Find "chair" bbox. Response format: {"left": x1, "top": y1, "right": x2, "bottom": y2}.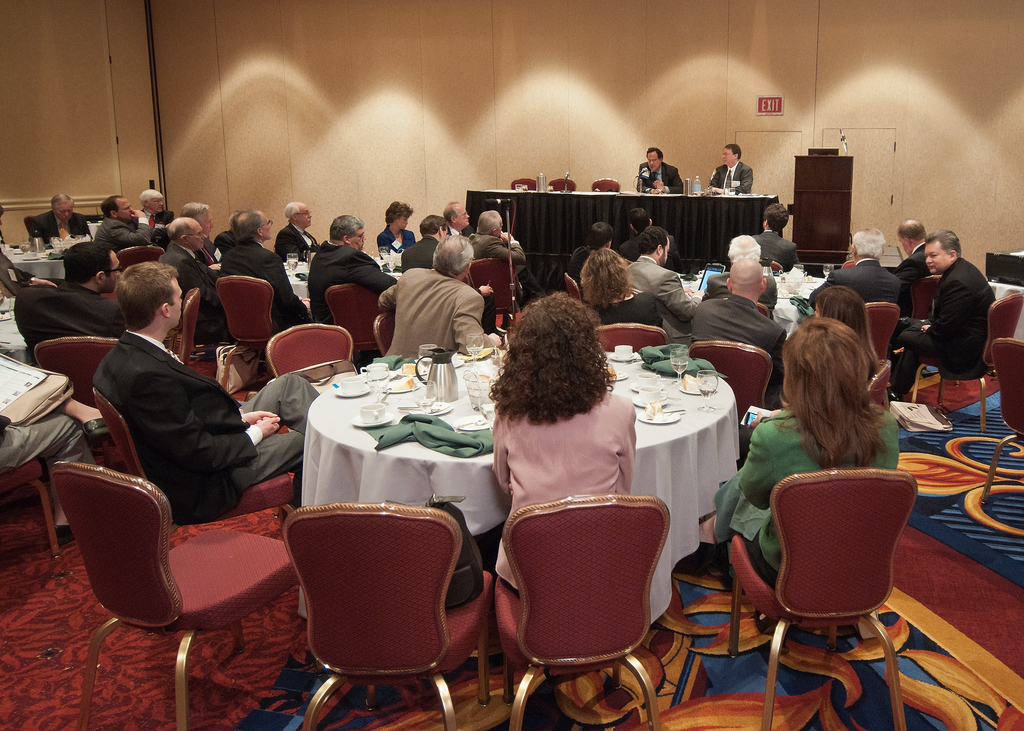
{"left": 271, "top": 506, "right": 496, "bottom": 730}.
